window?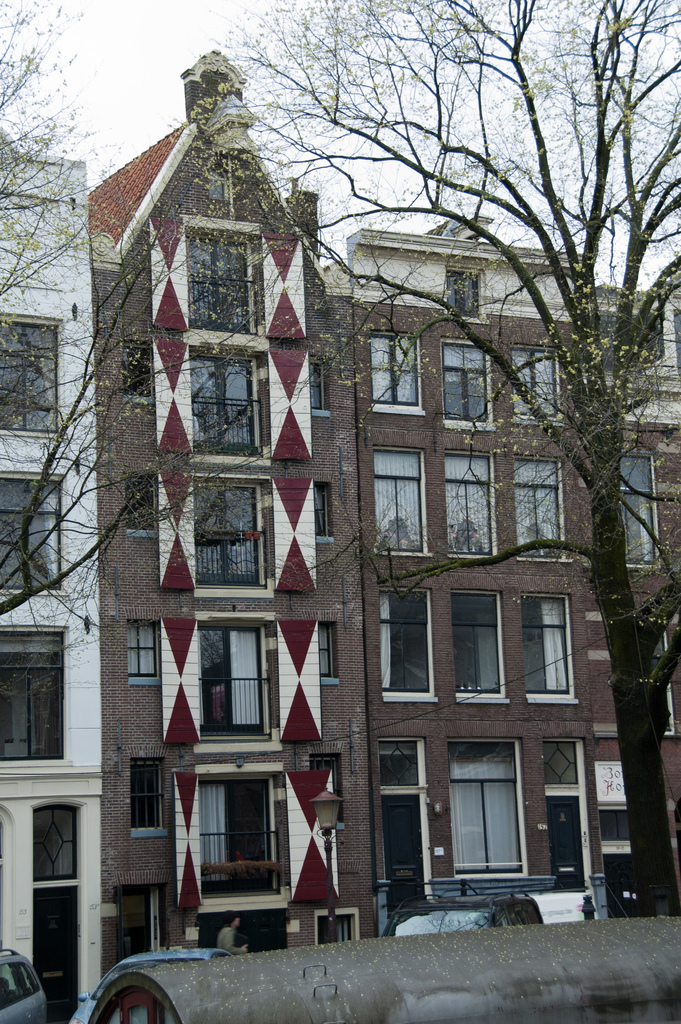
<bbox>446, 271, 480, 318</bbox>
